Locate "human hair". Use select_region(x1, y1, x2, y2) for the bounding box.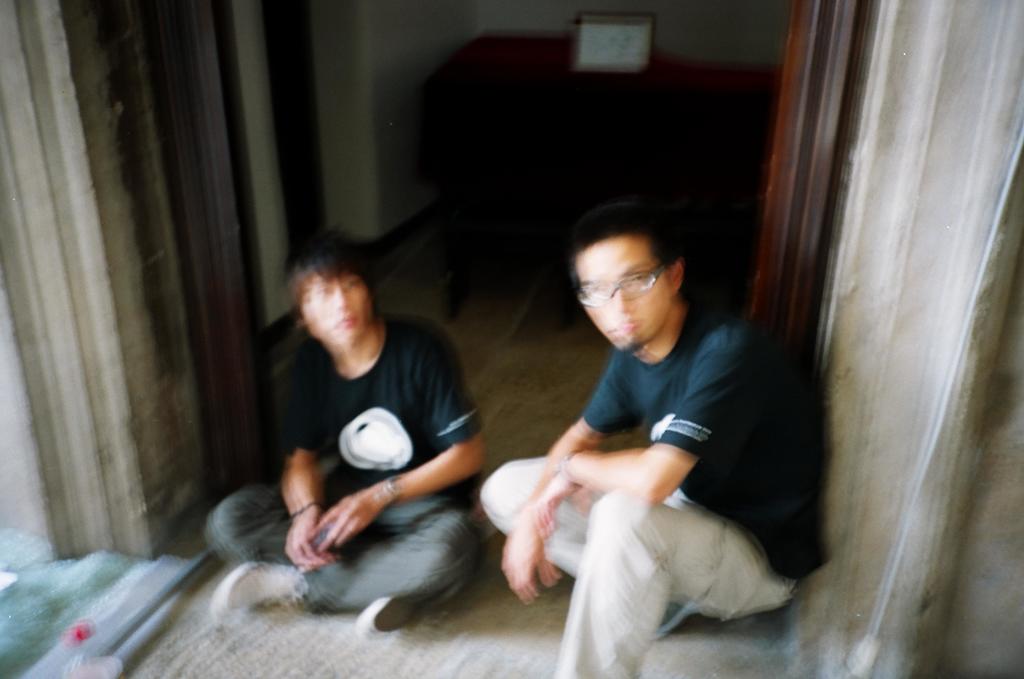
select_region(293, 226, 375, 307).
